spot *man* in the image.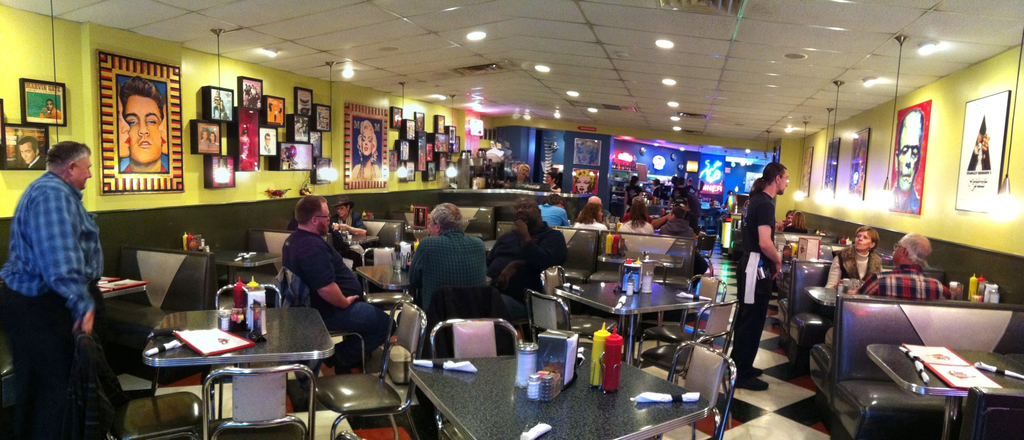
*man* found at Rect(330, 199, 371, 236).
